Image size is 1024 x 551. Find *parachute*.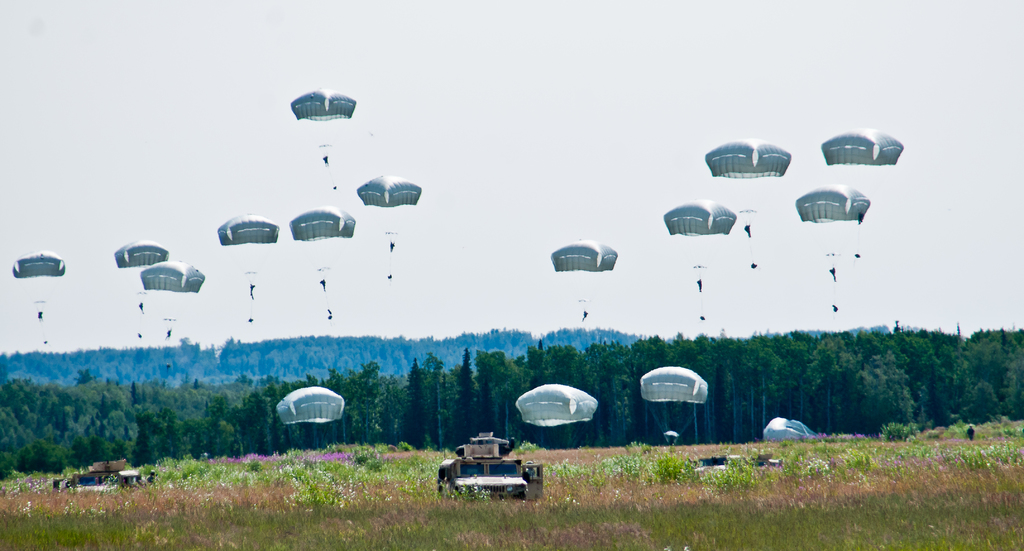
{"left": 112, "top": 238, "right": 169, "bottom": 340}.
